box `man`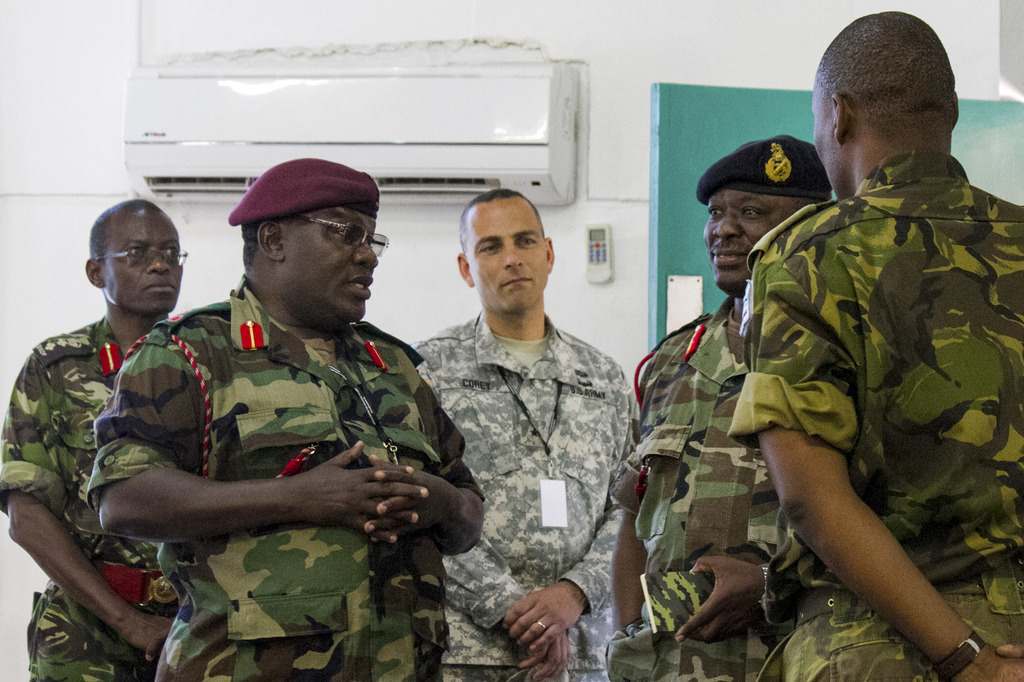
region(609, 136, 840, 681)
